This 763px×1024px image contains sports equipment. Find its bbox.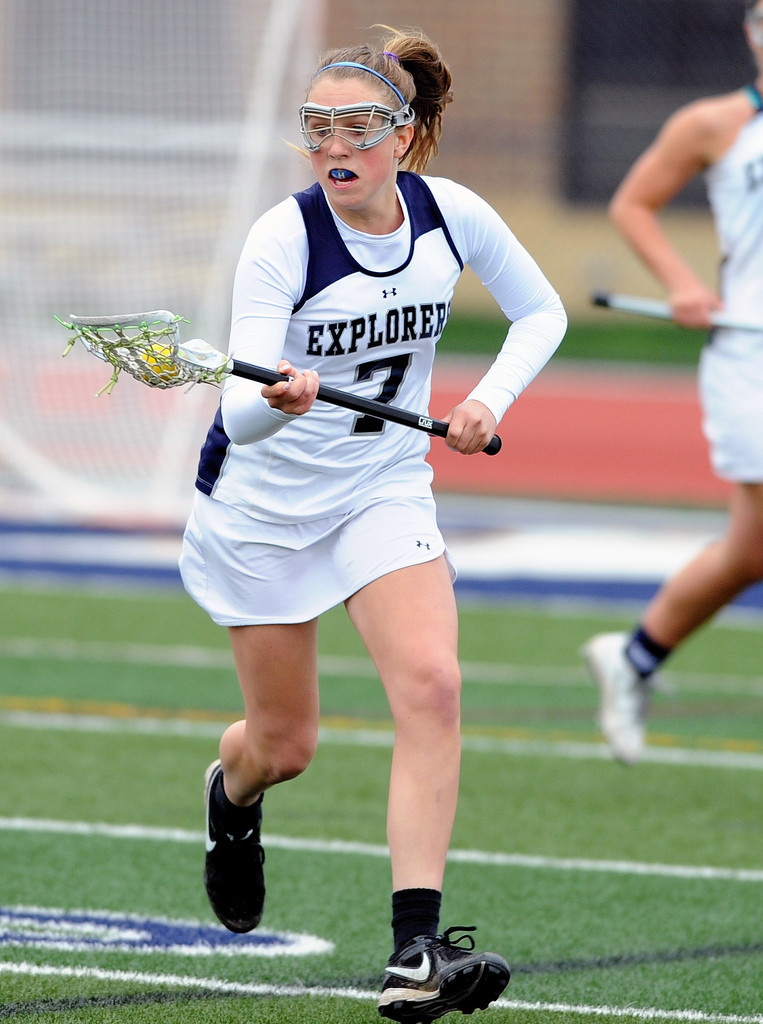
box=[591, 293, 762, 337].
